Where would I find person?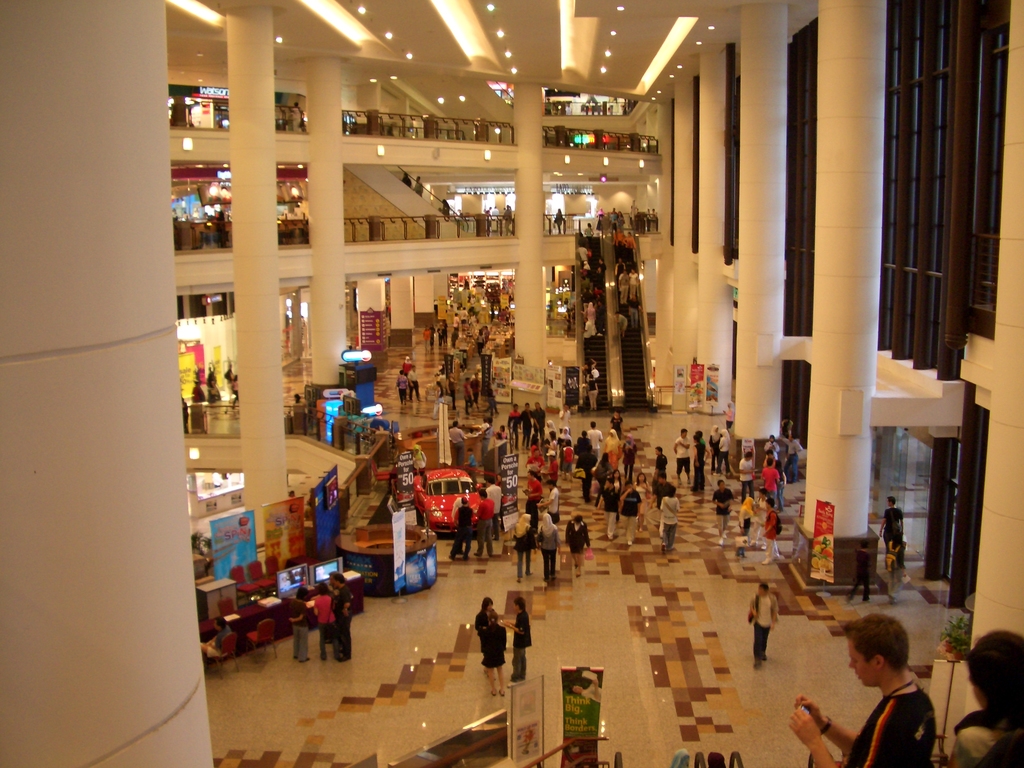
At BBox(480, 323, 491, 339).
